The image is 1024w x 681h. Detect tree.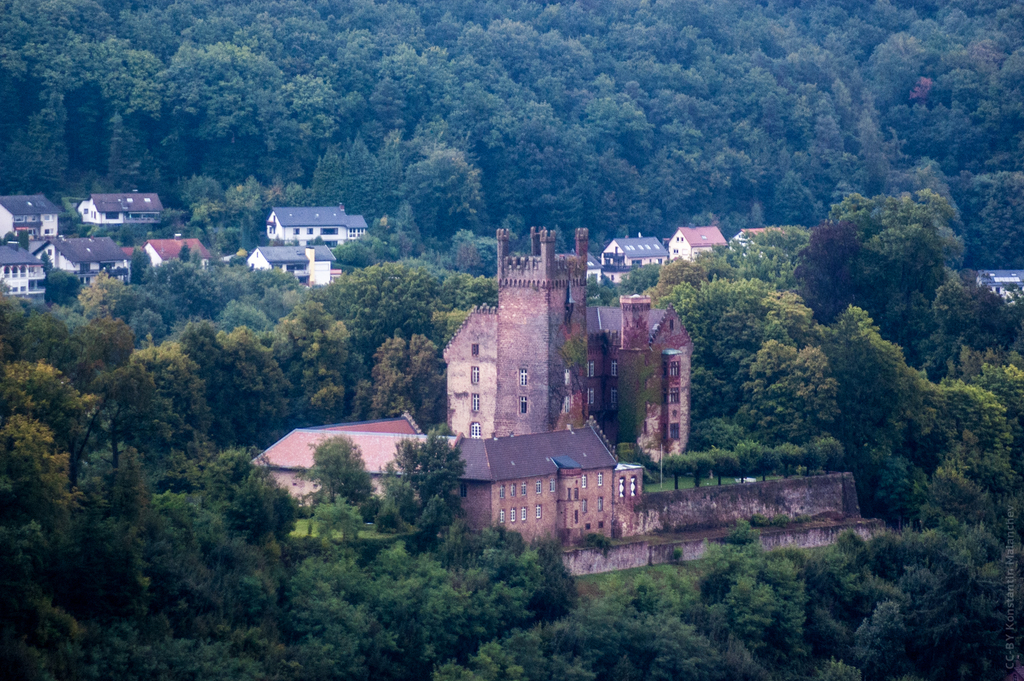
Detection: 916,169,969,264.
